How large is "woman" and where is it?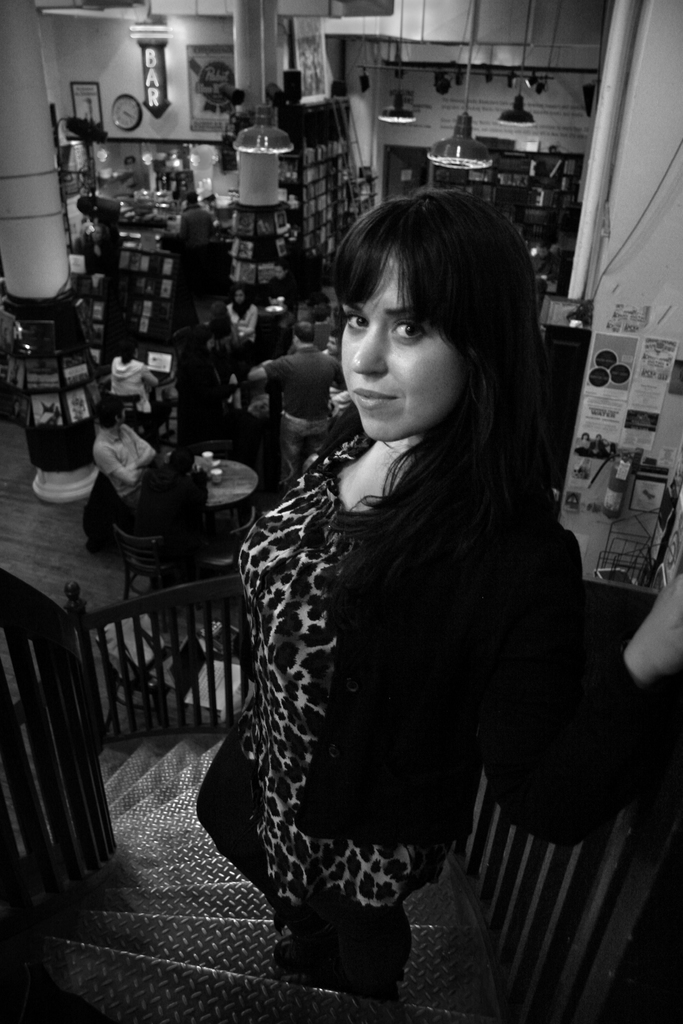
Bounding box: 192 181 620 1023.
